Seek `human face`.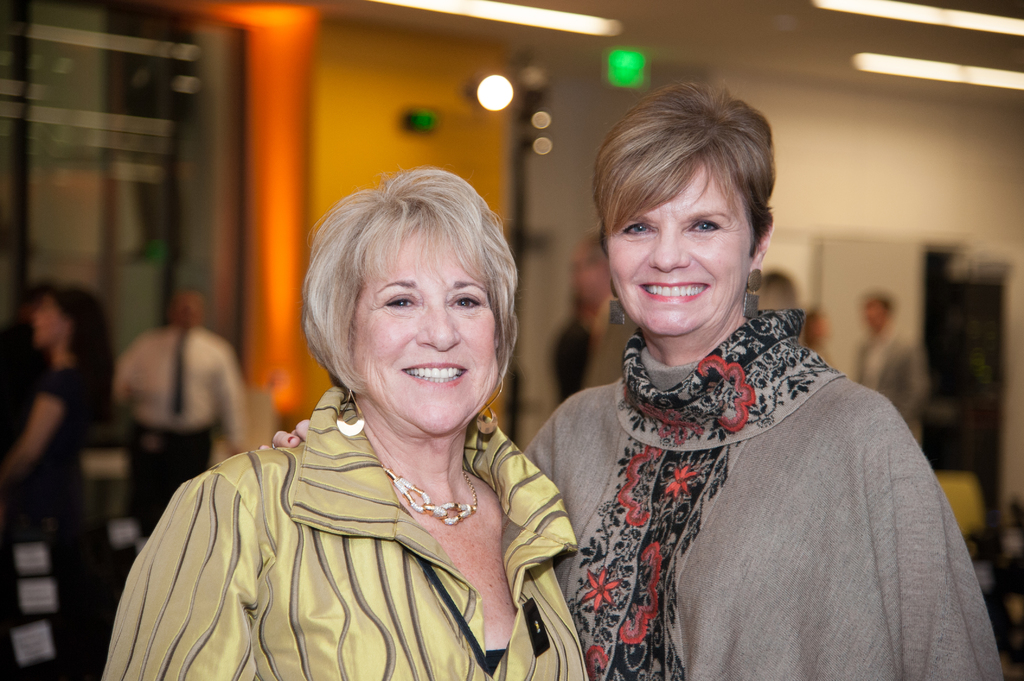
32/292/66/348.
